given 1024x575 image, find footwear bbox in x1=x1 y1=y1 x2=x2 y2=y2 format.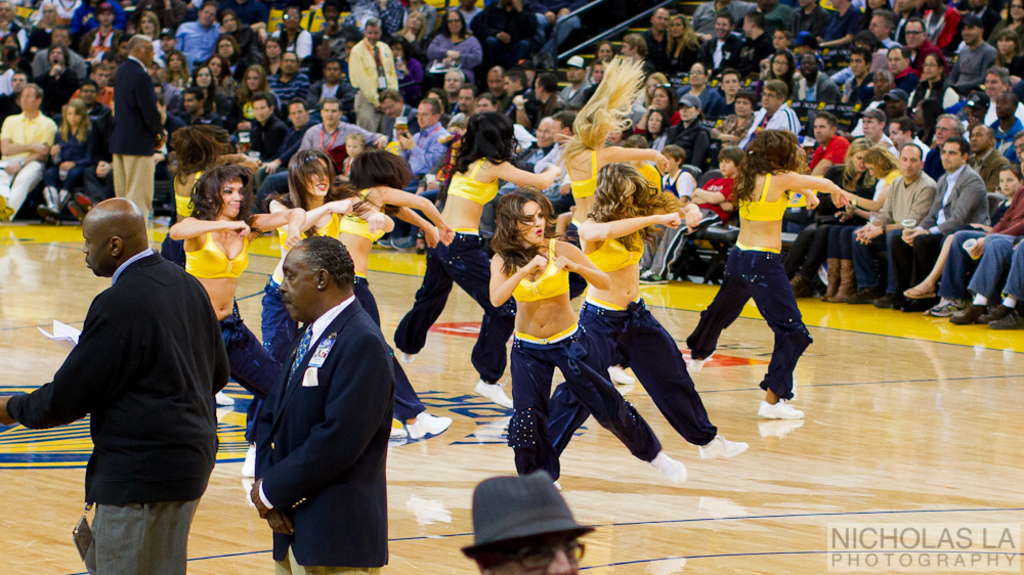
x1=1006 y1=310 x2=1023 y2=330.
